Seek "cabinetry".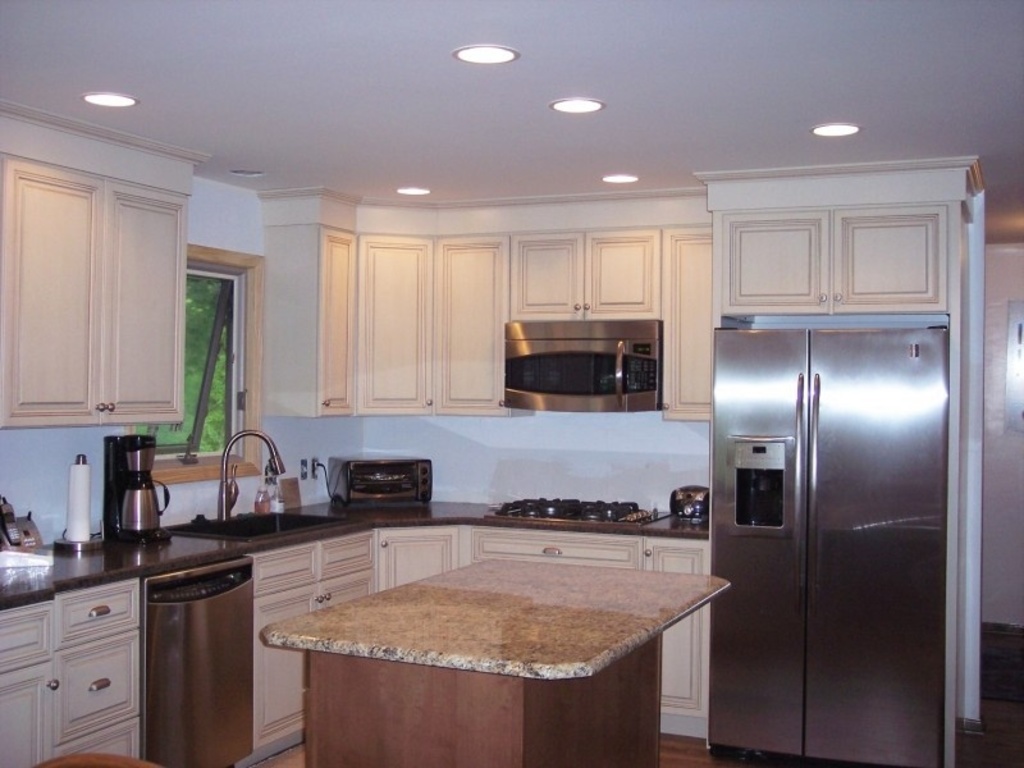
(362,246,435,412).
